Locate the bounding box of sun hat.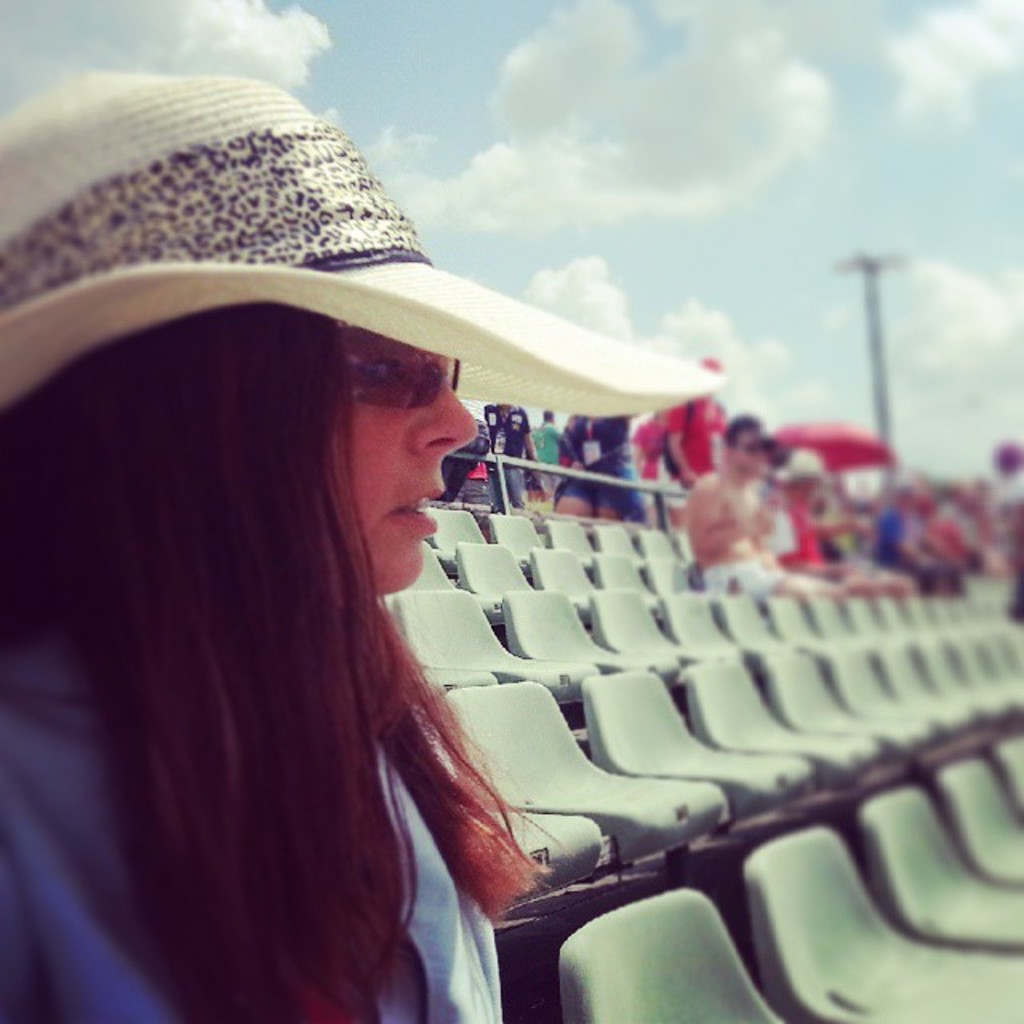
Bounding box: {"x1": 0, "y1": 59, "x2": 733, "y2": 426}.
